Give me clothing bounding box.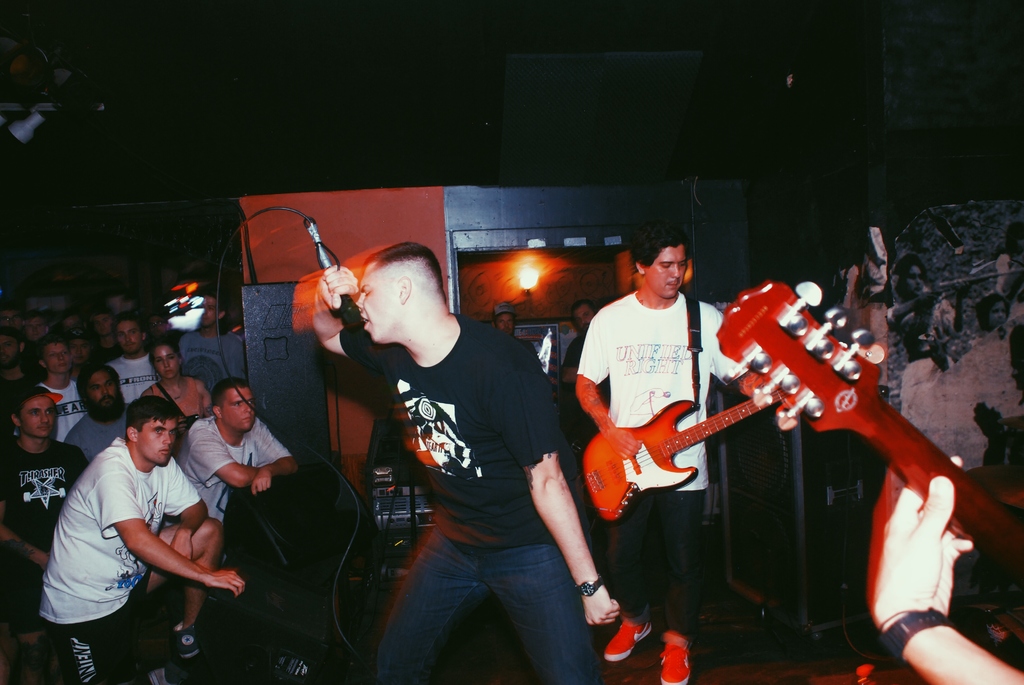
<region>561, 331, 611, 453</region>.
